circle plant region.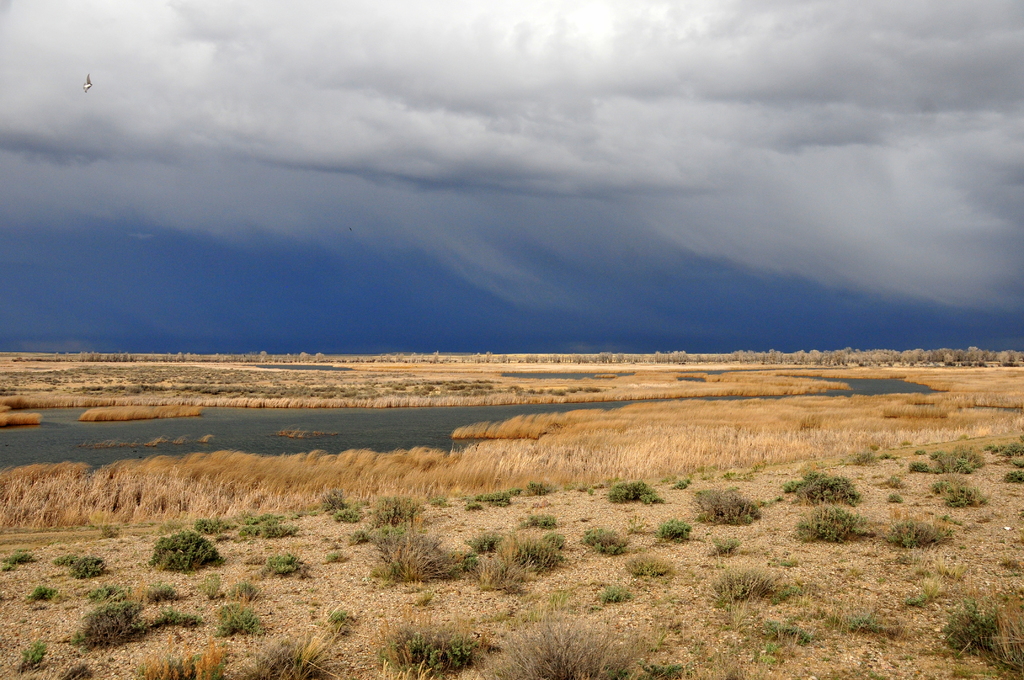
Region: {"left": 465, "top": 480, "right": 517, "bottom": 520}.
